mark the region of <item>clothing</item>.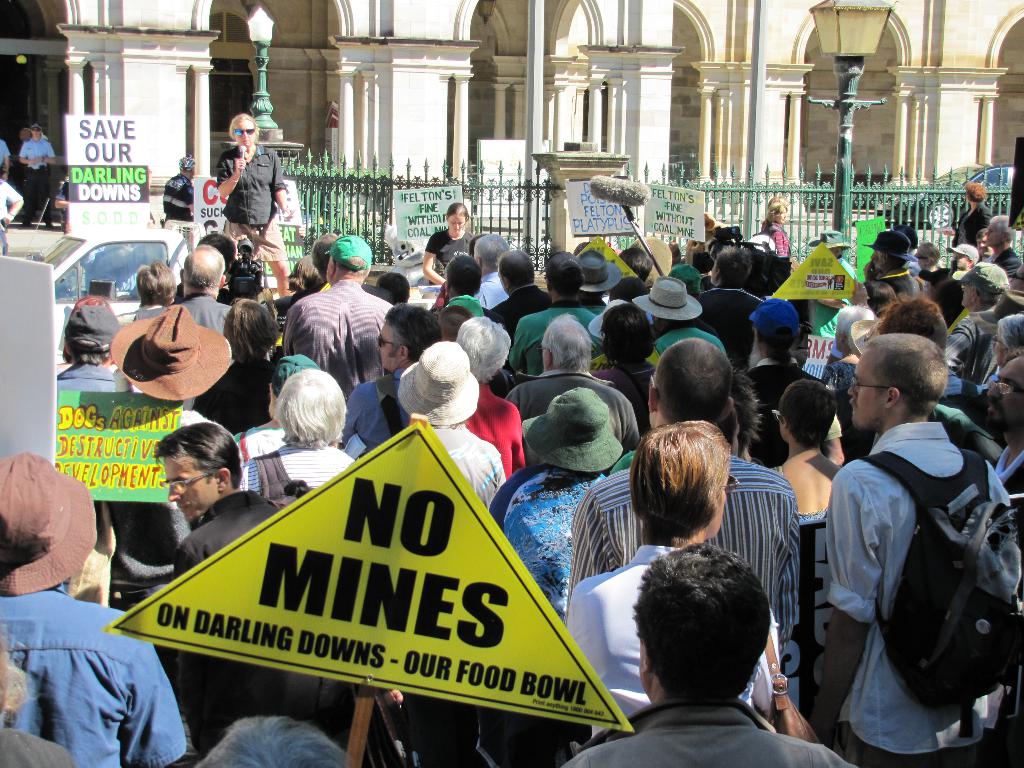
Region: 826,422,989,751.
